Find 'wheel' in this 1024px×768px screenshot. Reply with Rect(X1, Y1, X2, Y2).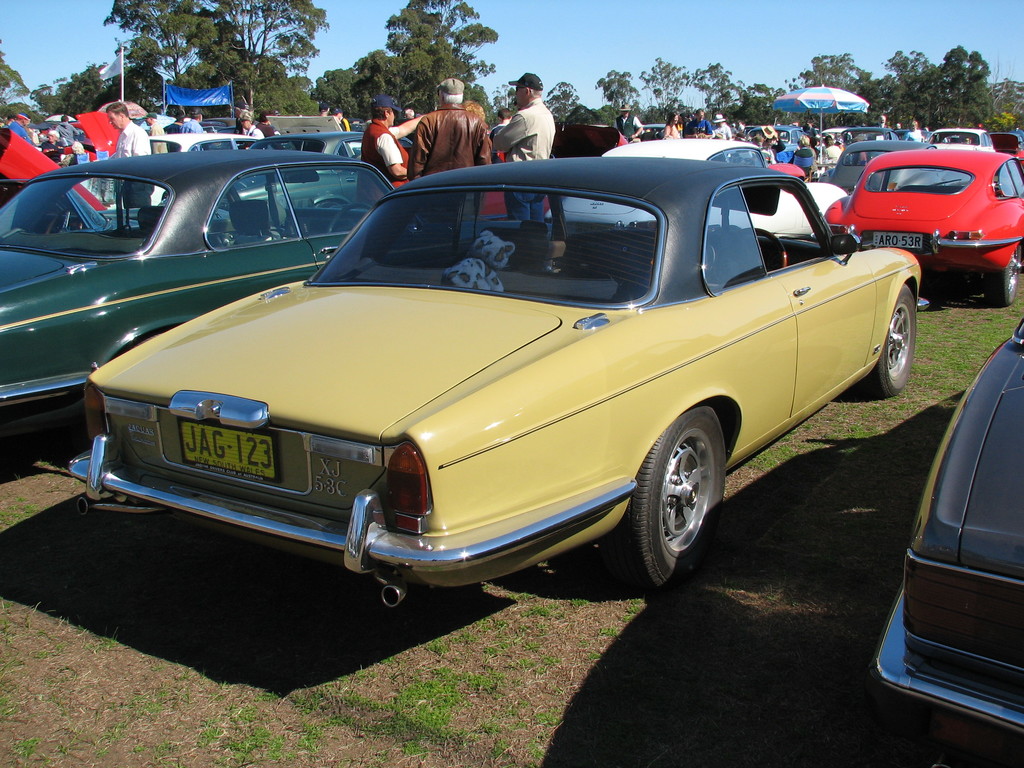
Rect(621, 413, 735, 582).
